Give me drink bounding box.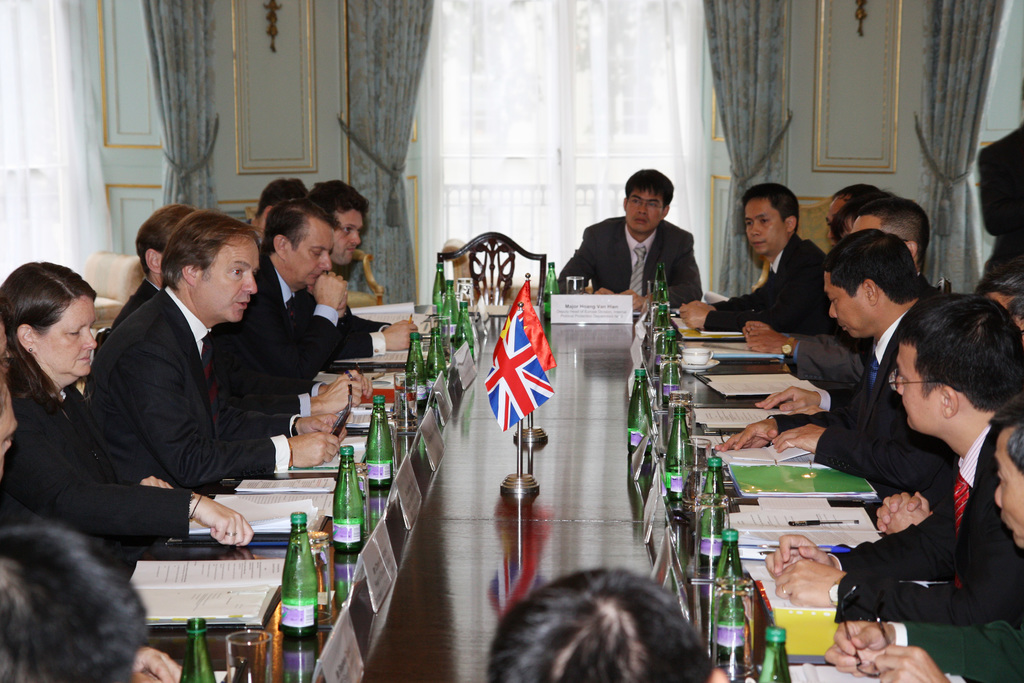
625, 365, 655, 462.
